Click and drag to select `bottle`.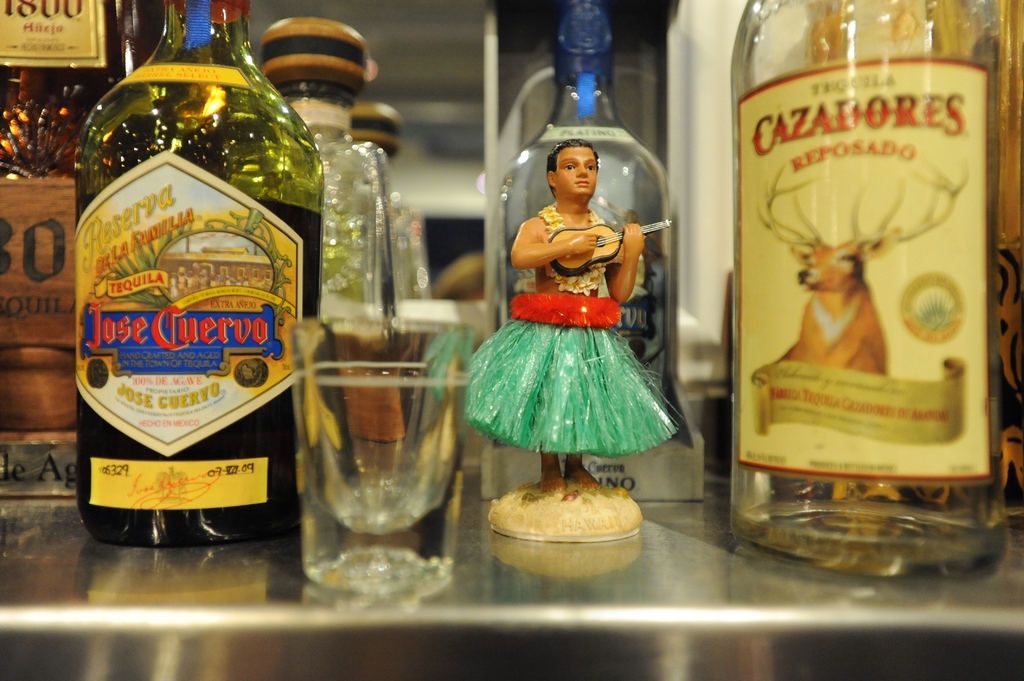
Selection: {"x1": 349, "y1": 95, "x2": 423, "y2": 355}.
